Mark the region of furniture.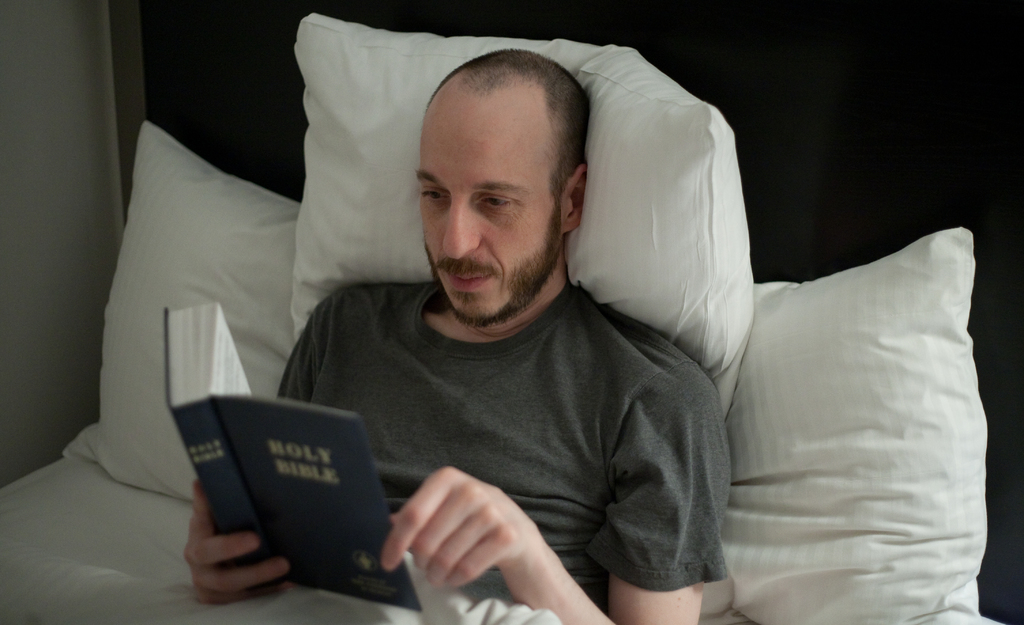
Region: [0,0,1023,624].
